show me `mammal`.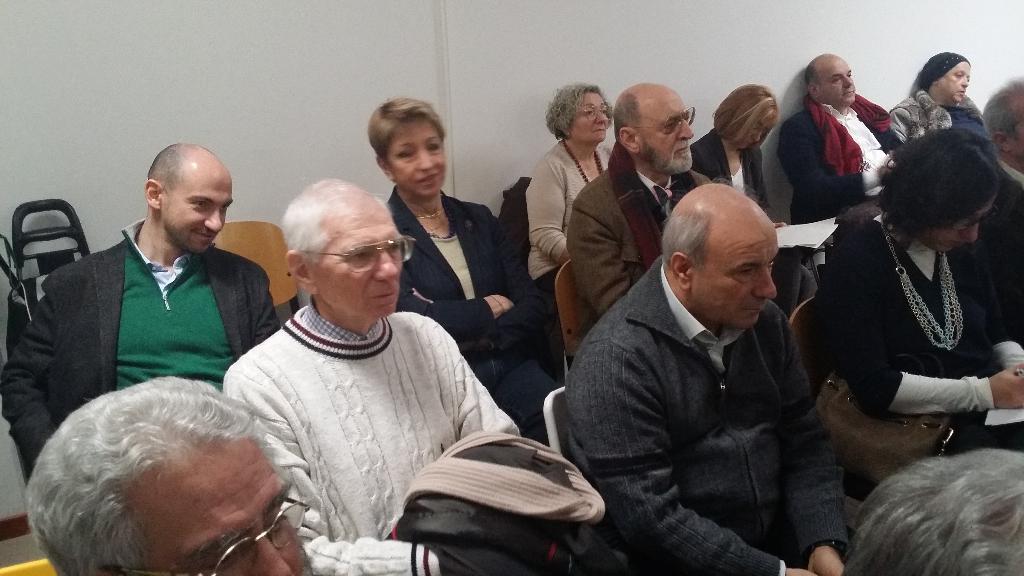
`mammal` is here: <box>362,99,556,437</box>.
